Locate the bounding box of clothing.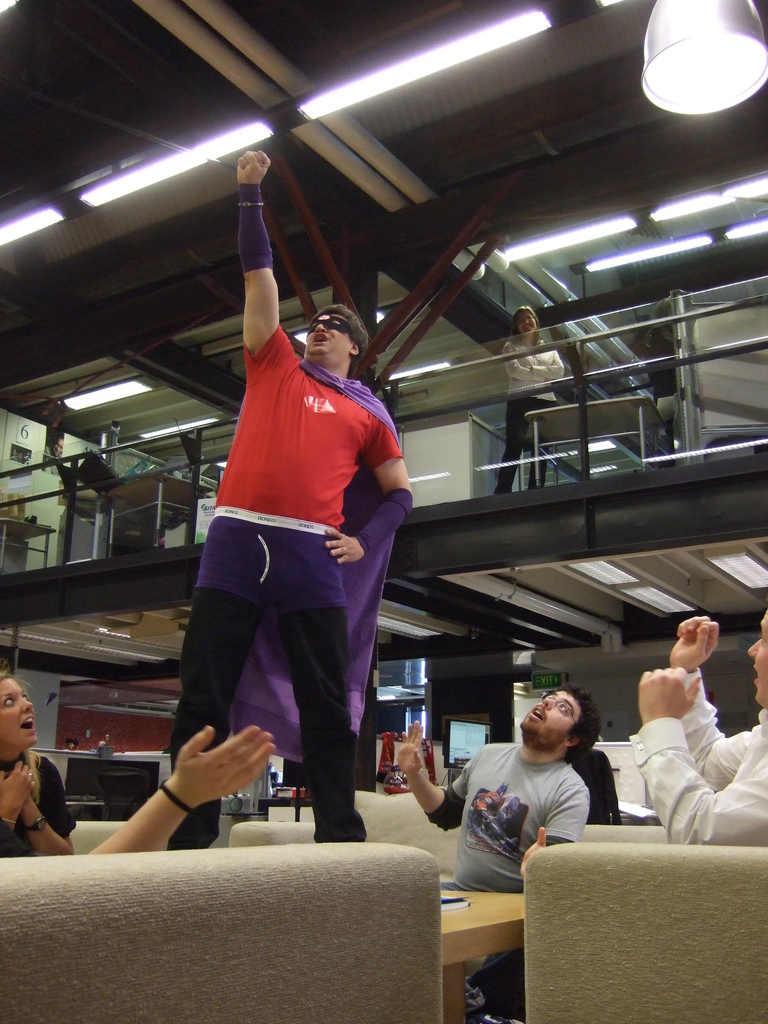
Bounding box: 0 751 74 852.
